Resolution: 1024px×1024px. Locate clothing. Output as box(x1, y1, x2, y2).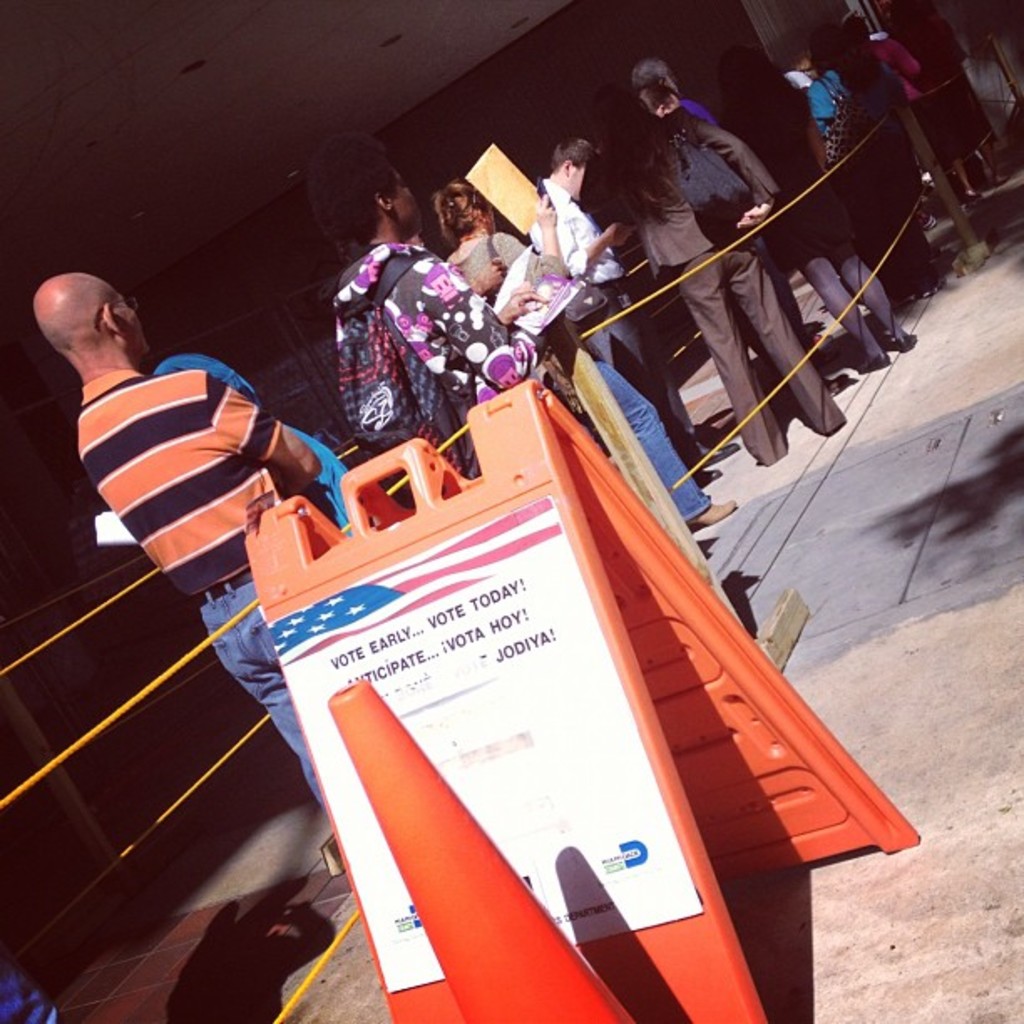
box(880, 32, 917, 100).
